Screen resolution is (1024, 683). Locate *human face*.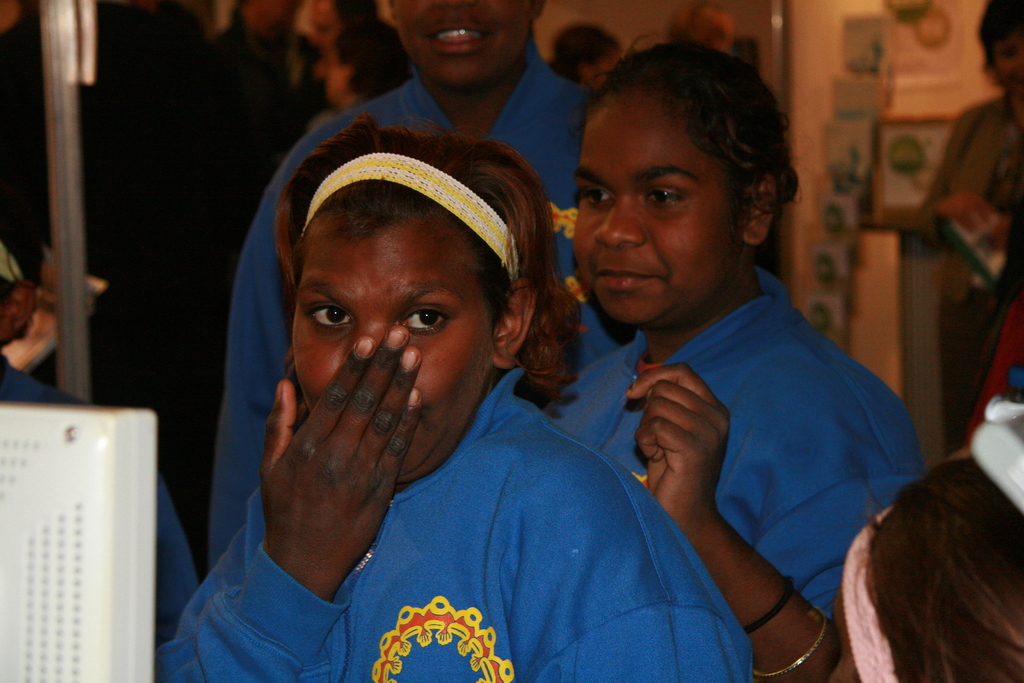
<bbox>294, 222, 490, 475</bbox>.
